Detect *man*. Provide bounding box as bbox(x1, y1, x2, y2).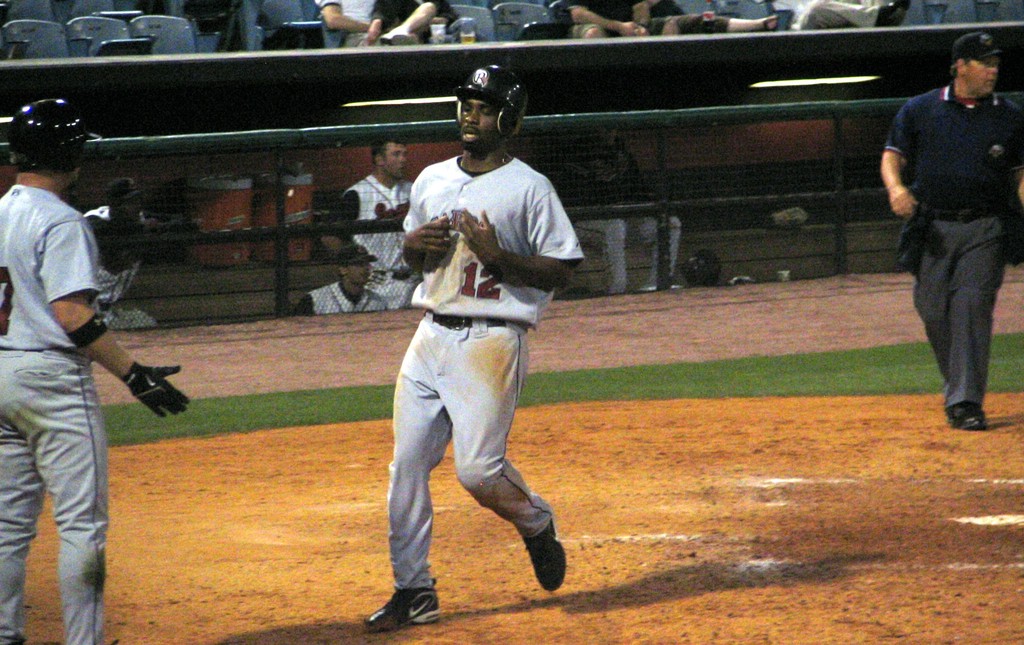
bbox(310, 0, 381, 49).
